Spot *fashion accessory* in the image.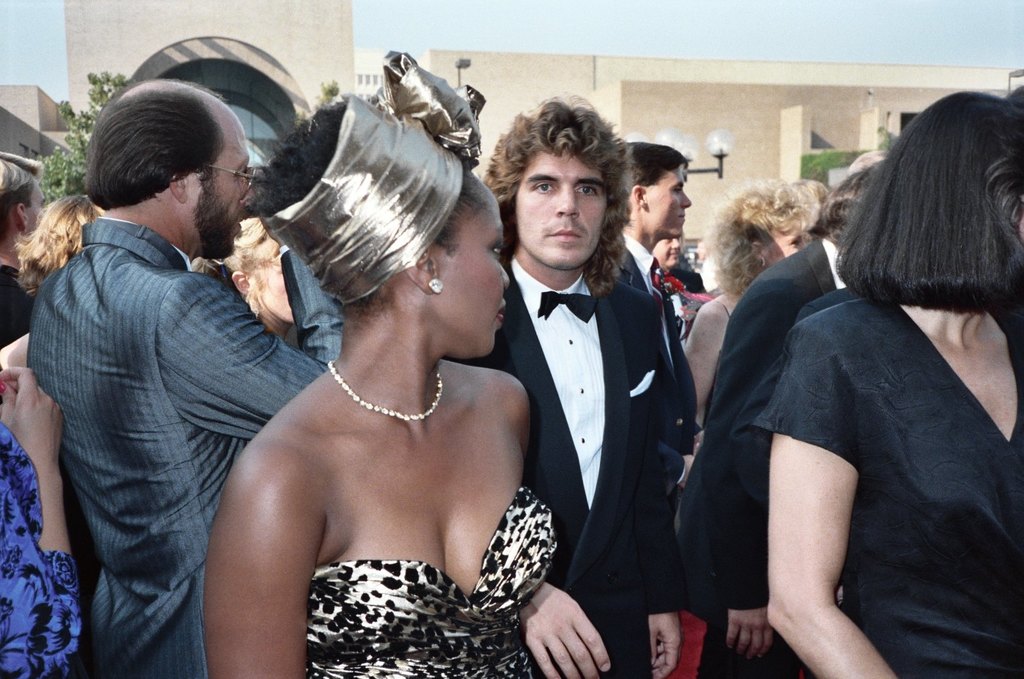
*fashion accessory* found at bbox(651, 257, 665, 316).
